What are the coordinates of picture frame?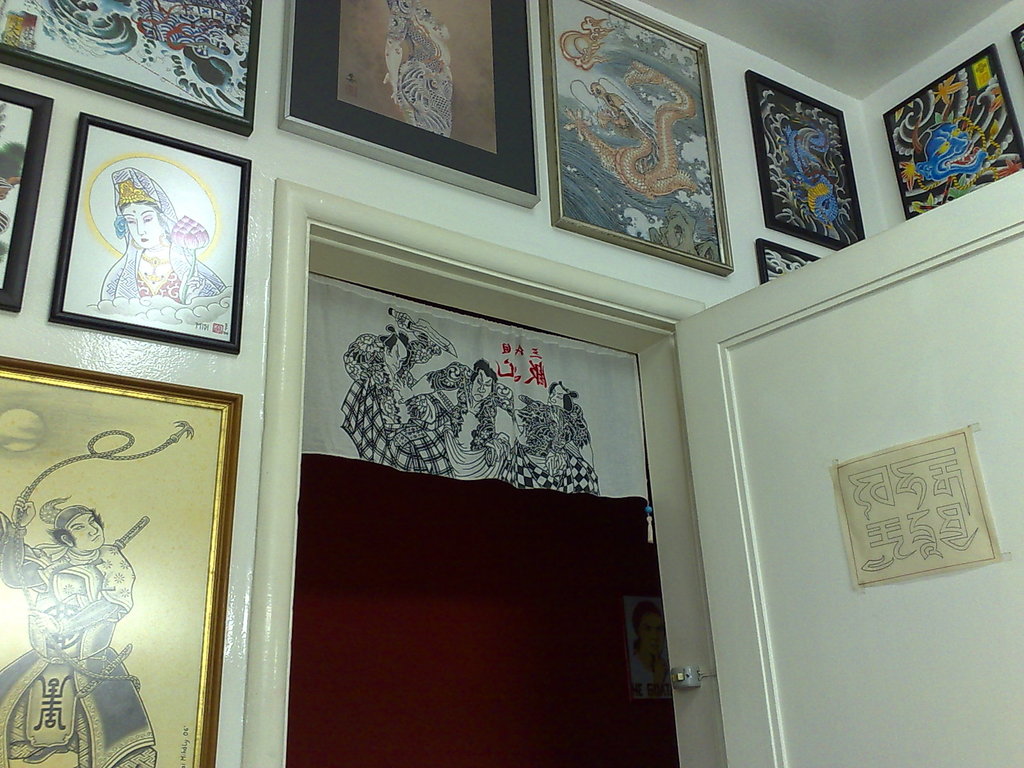
(1011,20,1023,81).
